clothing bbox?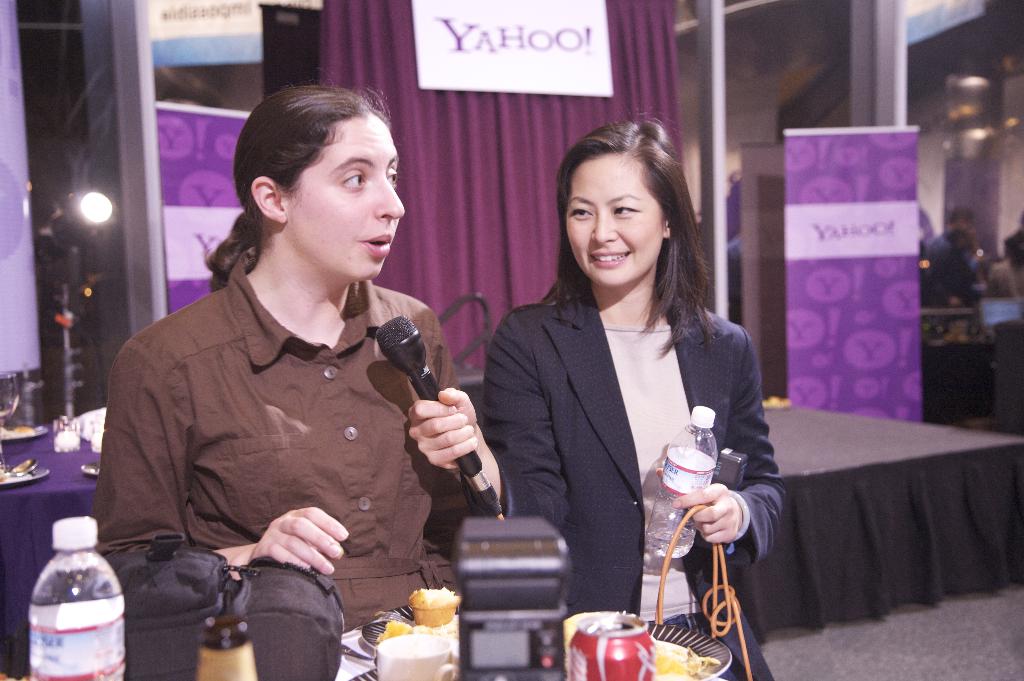
483/290/799/680
